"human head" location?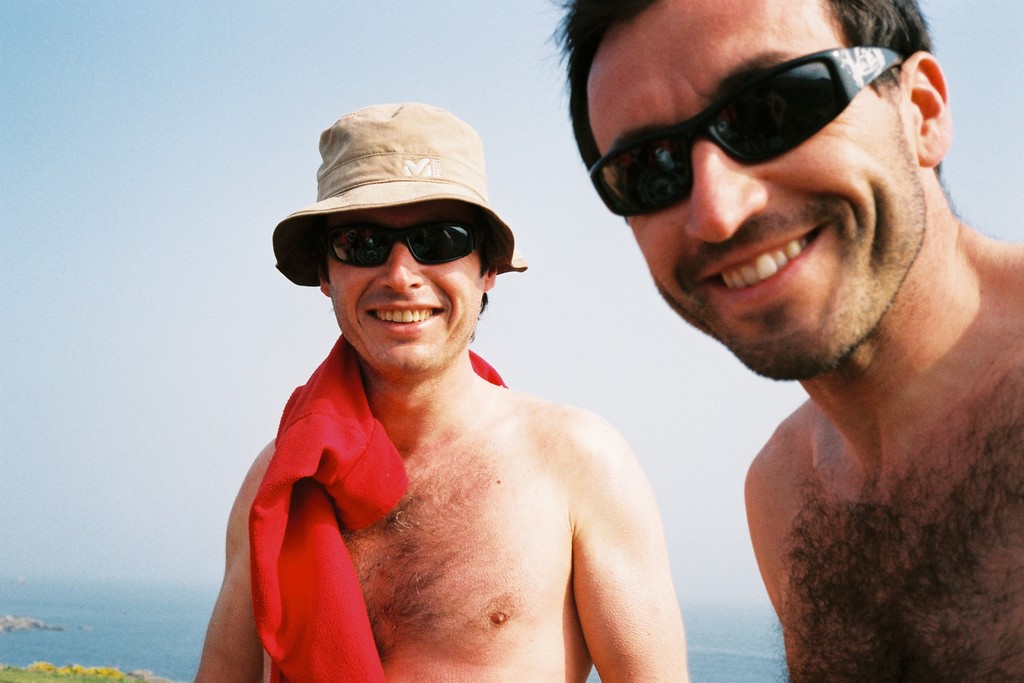
region(316, 110, 500, 373)
